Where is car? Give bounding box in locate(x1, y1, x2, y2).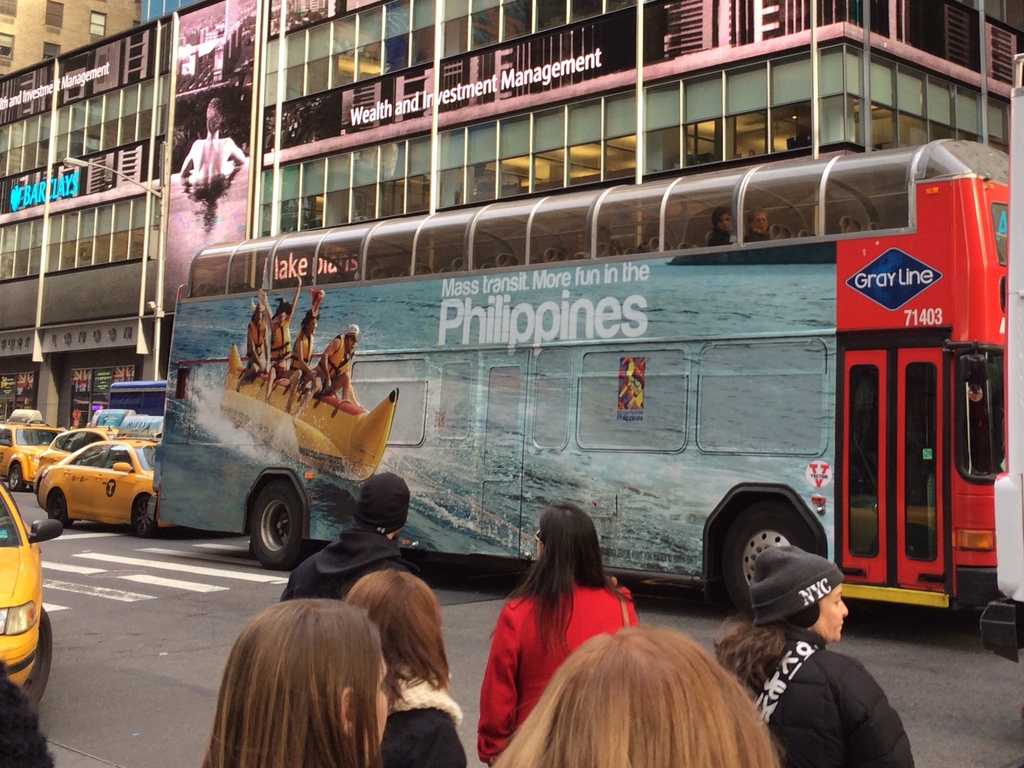
locate(0, 484, 49, 714).
